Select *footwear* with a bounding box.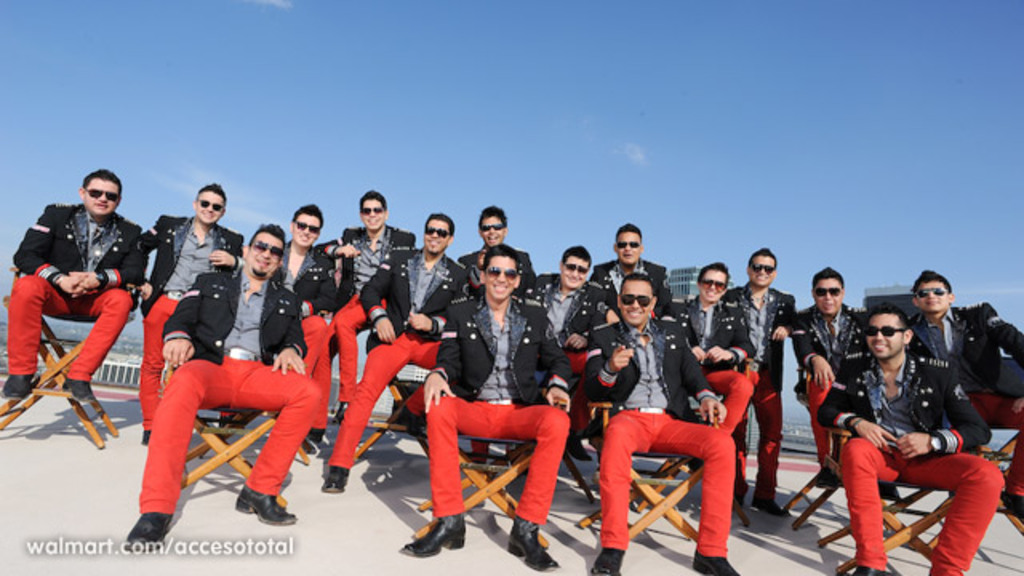
x1=120, y1=501, x2=170, y2=550.
